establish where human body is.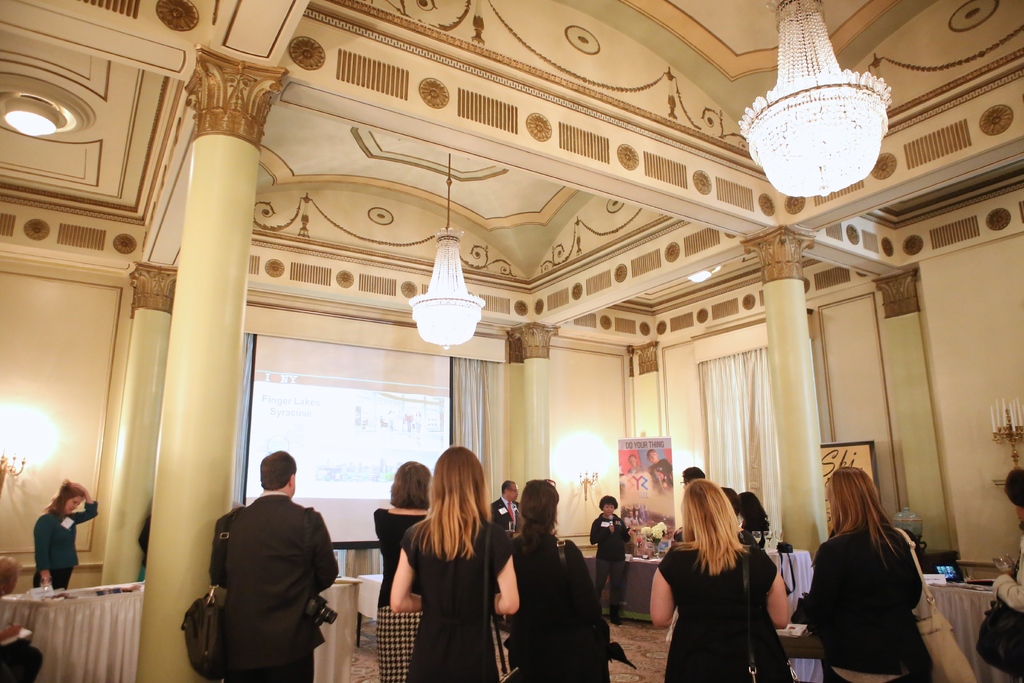
Established at box(384, 445, 519, 682).
